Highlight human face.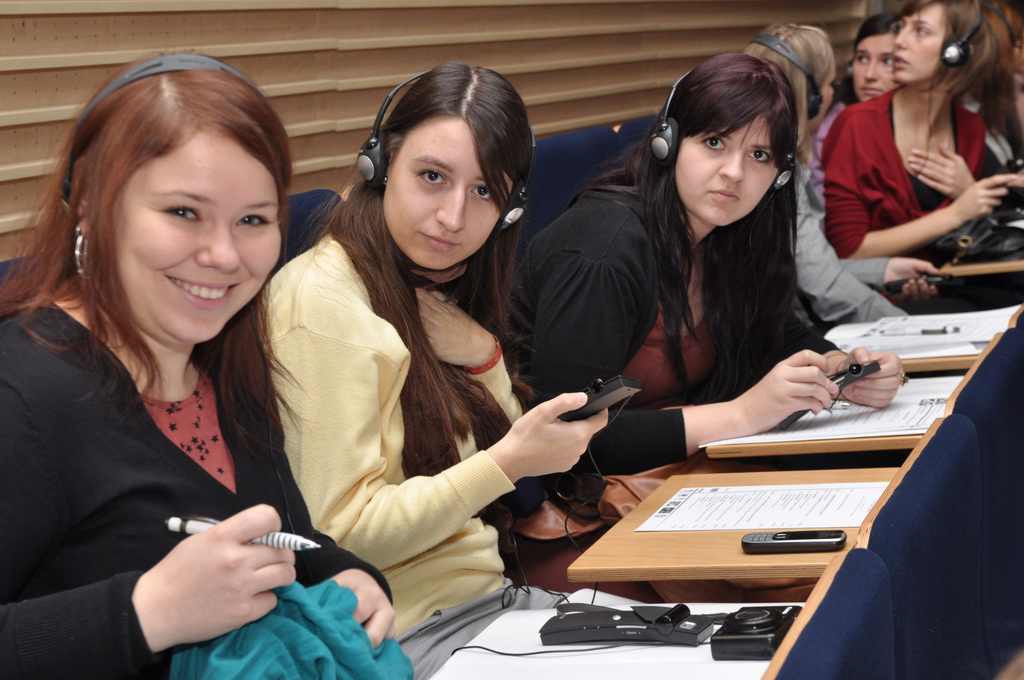
Highlighted region: <bbox>810, 51, 847, 131</bbox>.
